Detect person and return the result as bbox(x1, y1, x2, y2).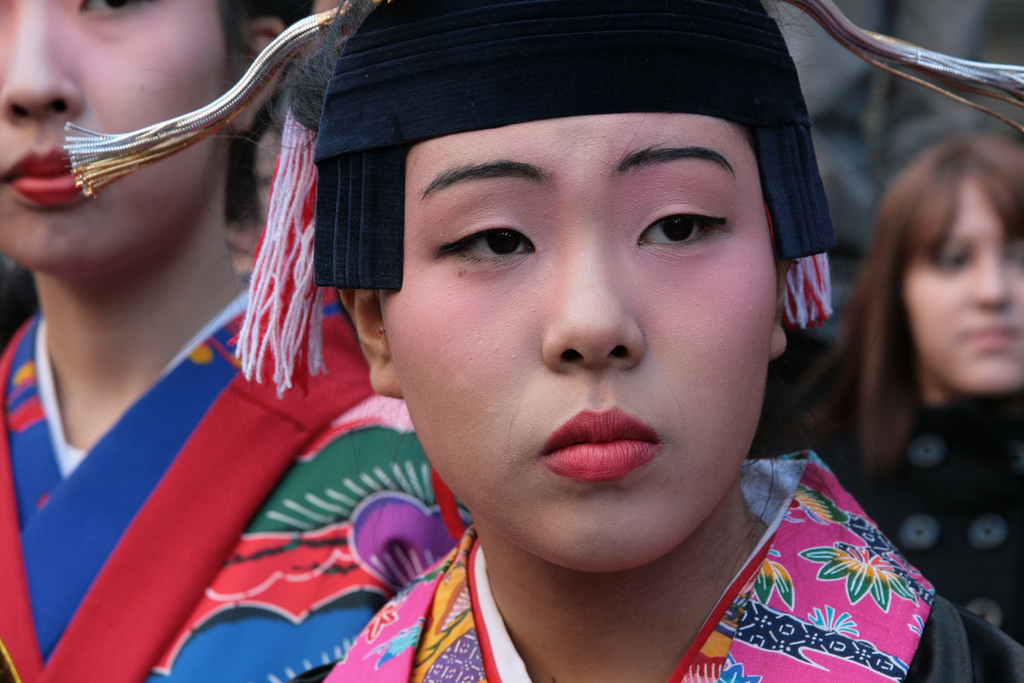
bbox(0, 0, 476, 682).
